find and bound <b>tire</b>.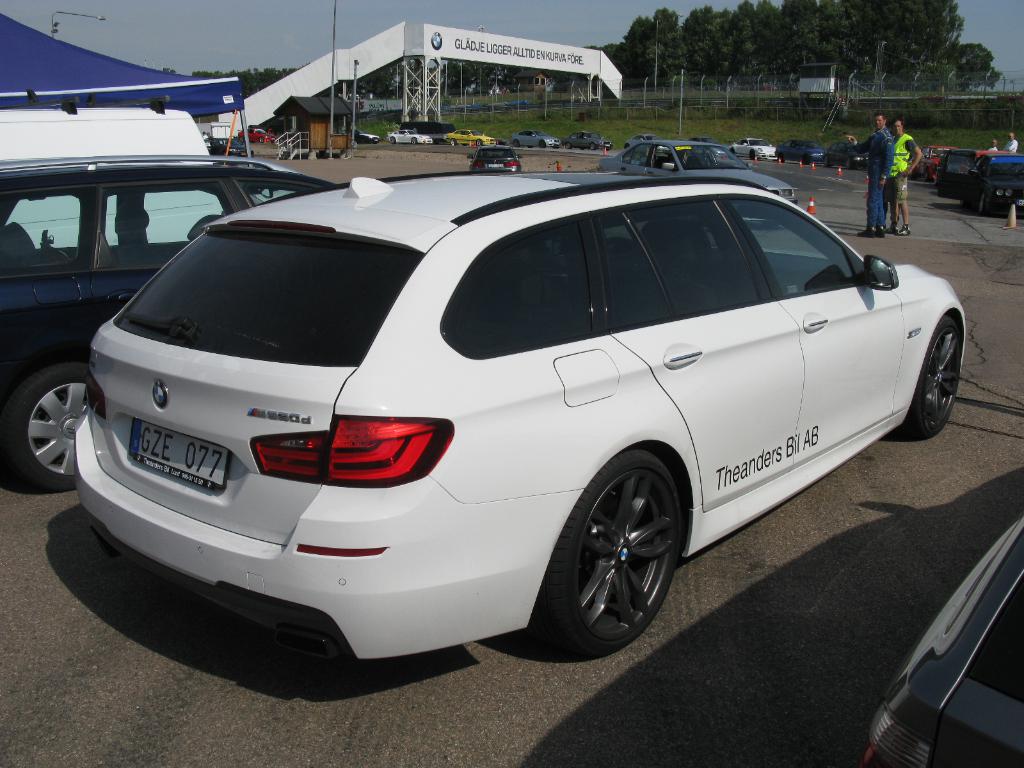
Bound: select_region(537, 138, 547, 148).
